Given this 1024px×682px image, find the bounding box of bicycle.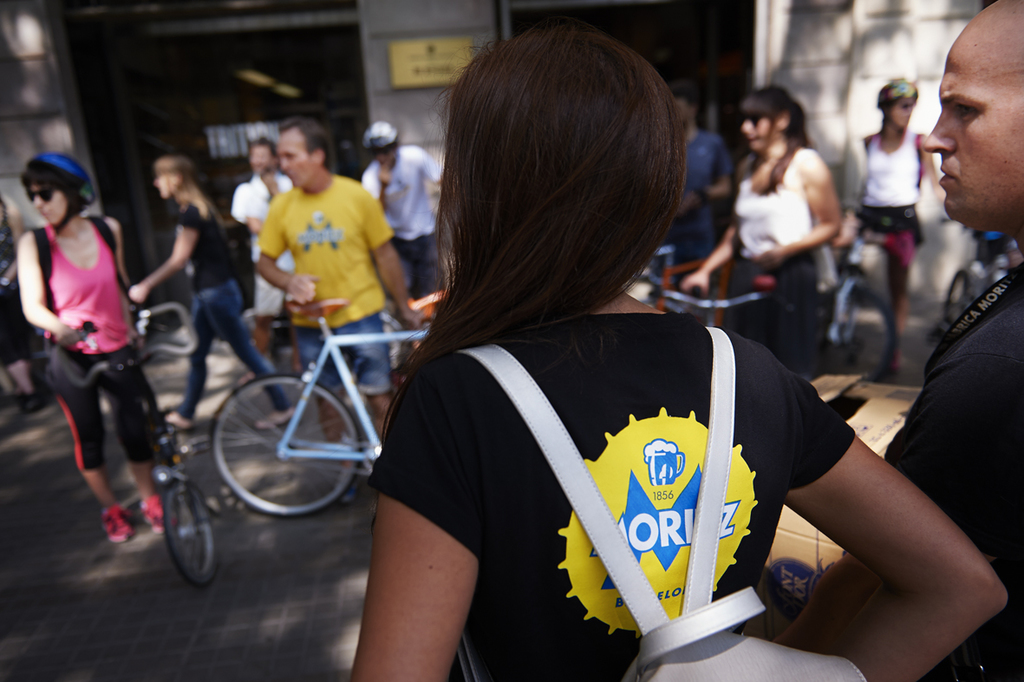
211,299,425,516.
